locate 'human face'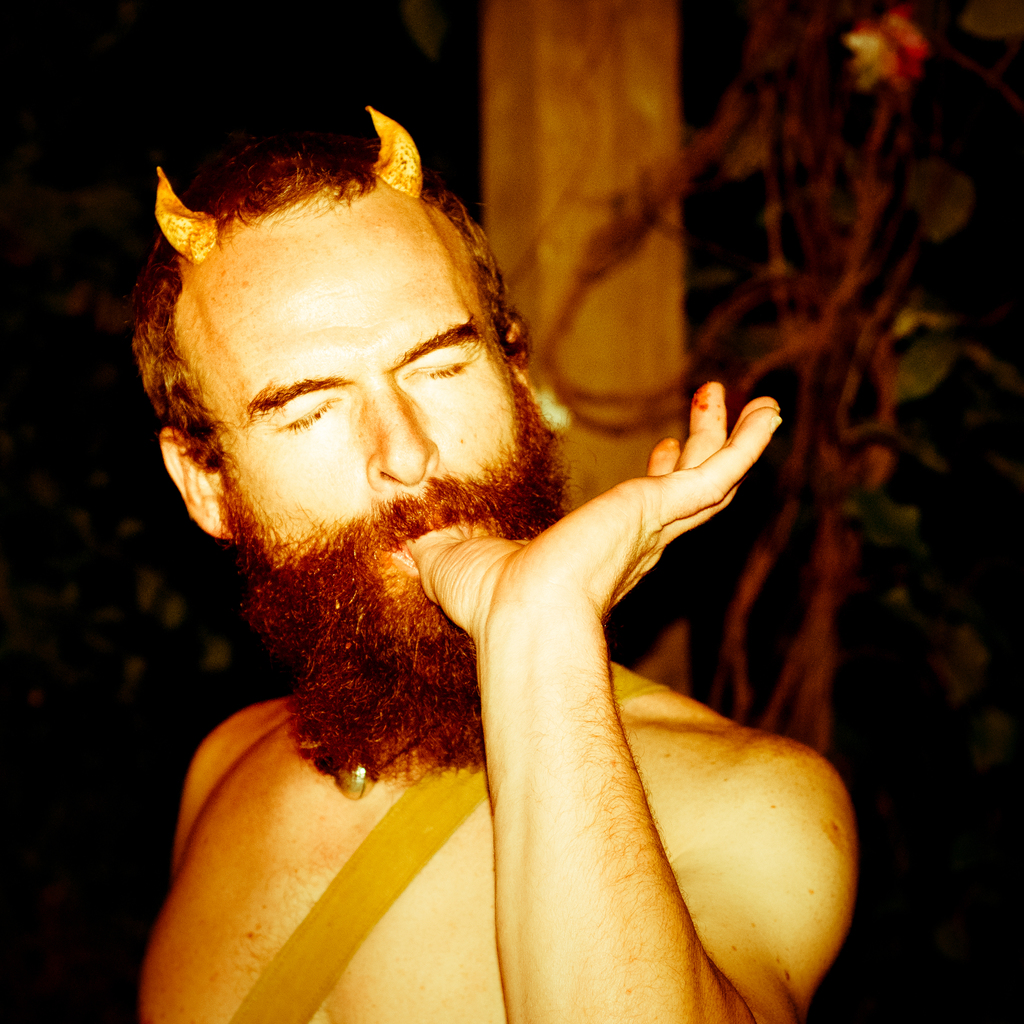
bbox=(172, 186, 520, 589)
